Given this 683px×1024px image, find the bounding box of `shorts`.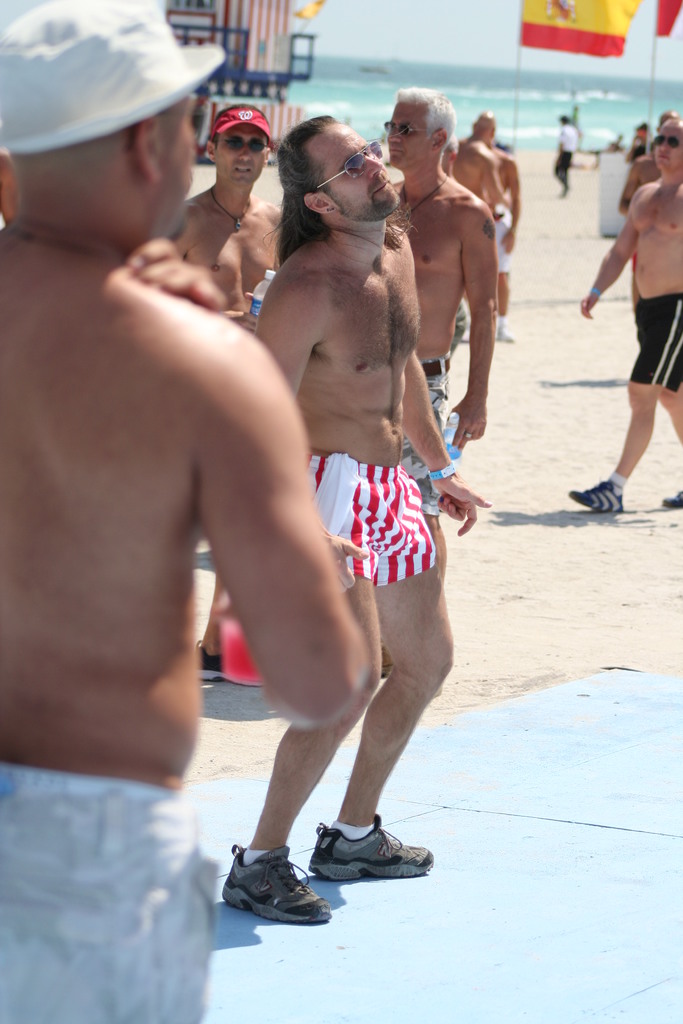
[left=629, top=292, right=682, bottom=393].
